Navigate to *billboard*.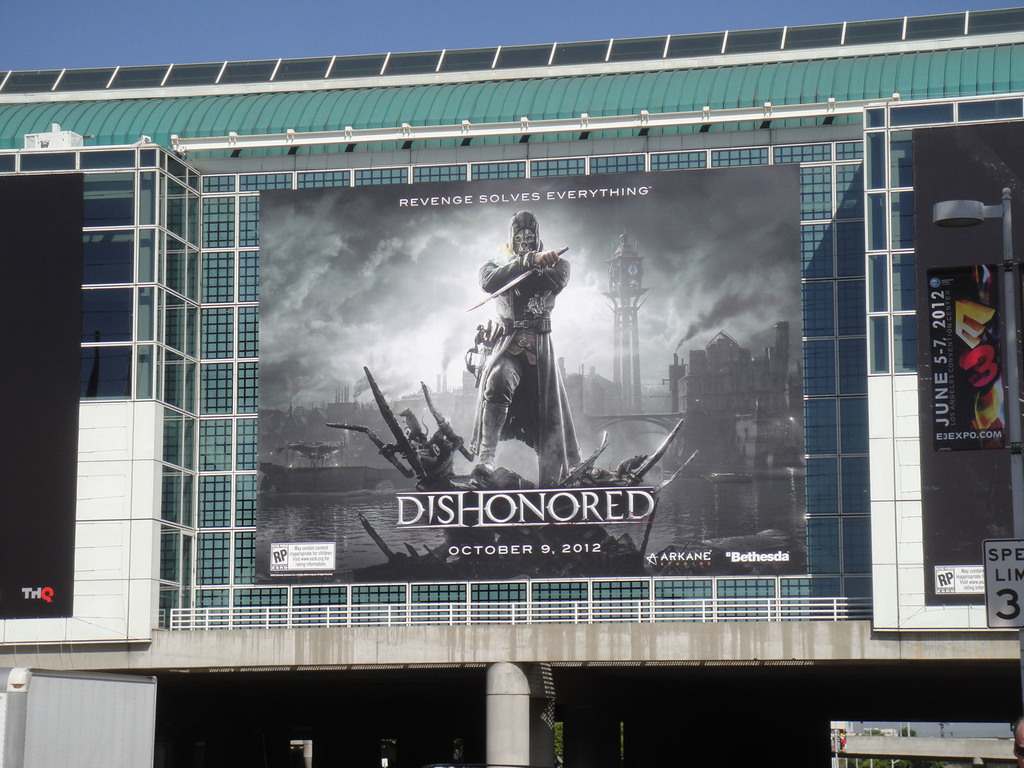
Navigation target: (0, 170, 84, 617).
